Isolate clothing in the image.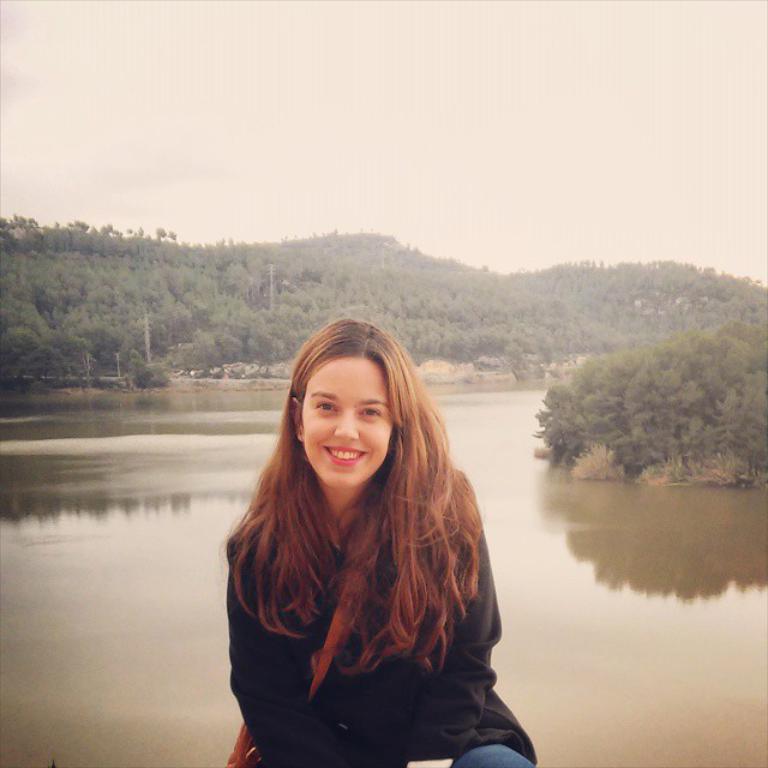
Isolated region: (228,464,542,767).
